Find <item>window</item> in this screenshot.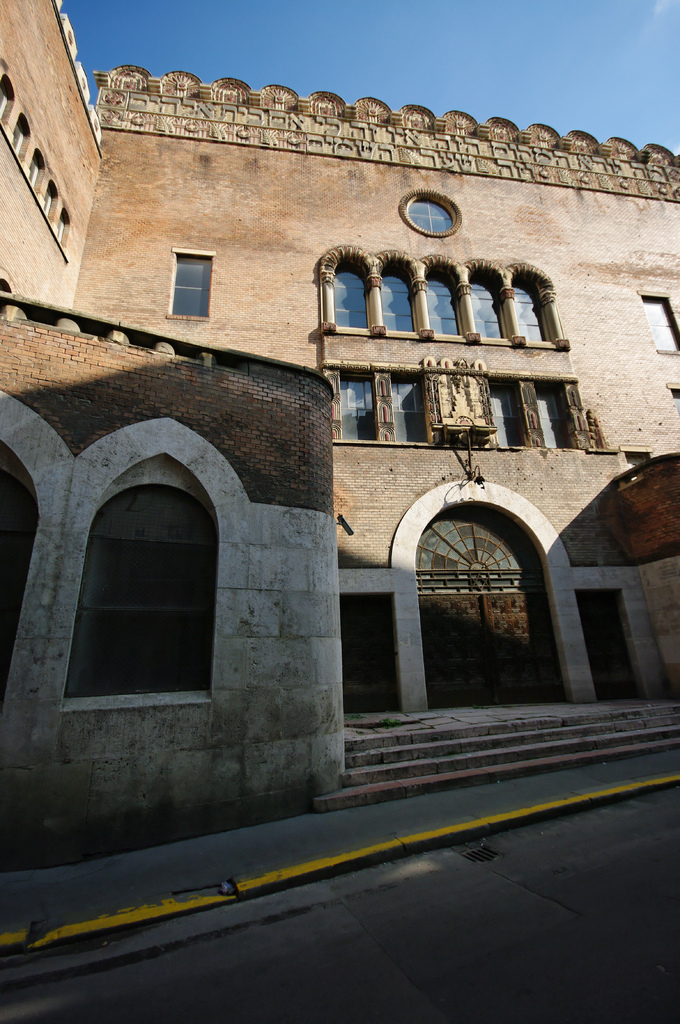
The bounding box for <item>window</item> is bbox=(56, 445, 234, 714).
